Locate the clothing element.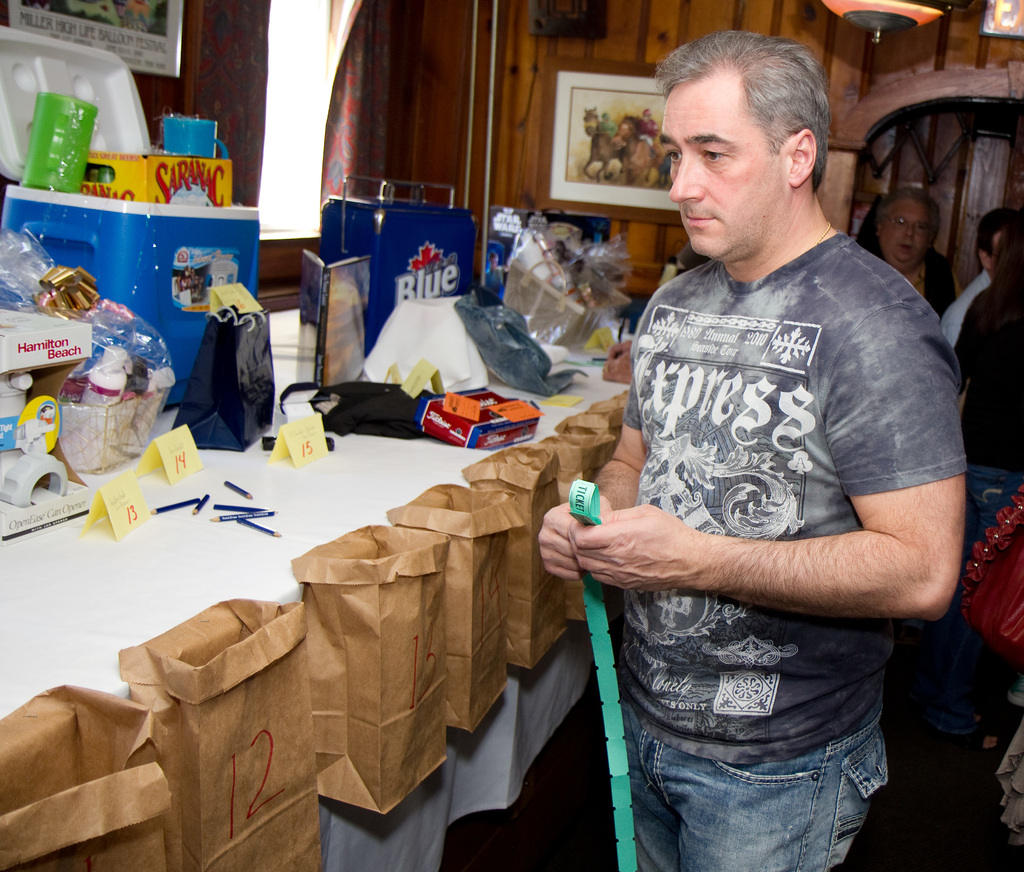
Element bbox: bbox=(616, 235, 963, 871).
